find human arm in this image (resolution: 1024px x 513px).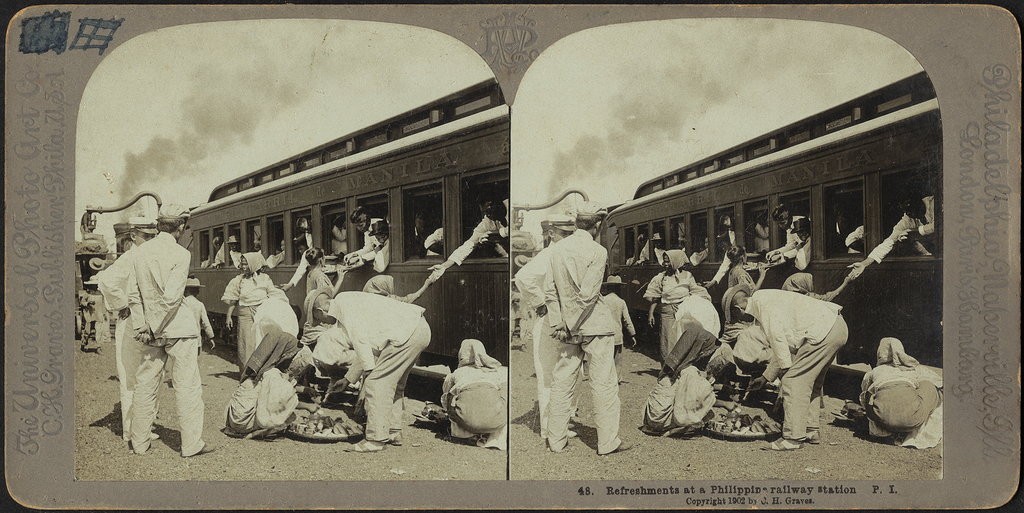
bbox=(742, 260, 769, 295).
